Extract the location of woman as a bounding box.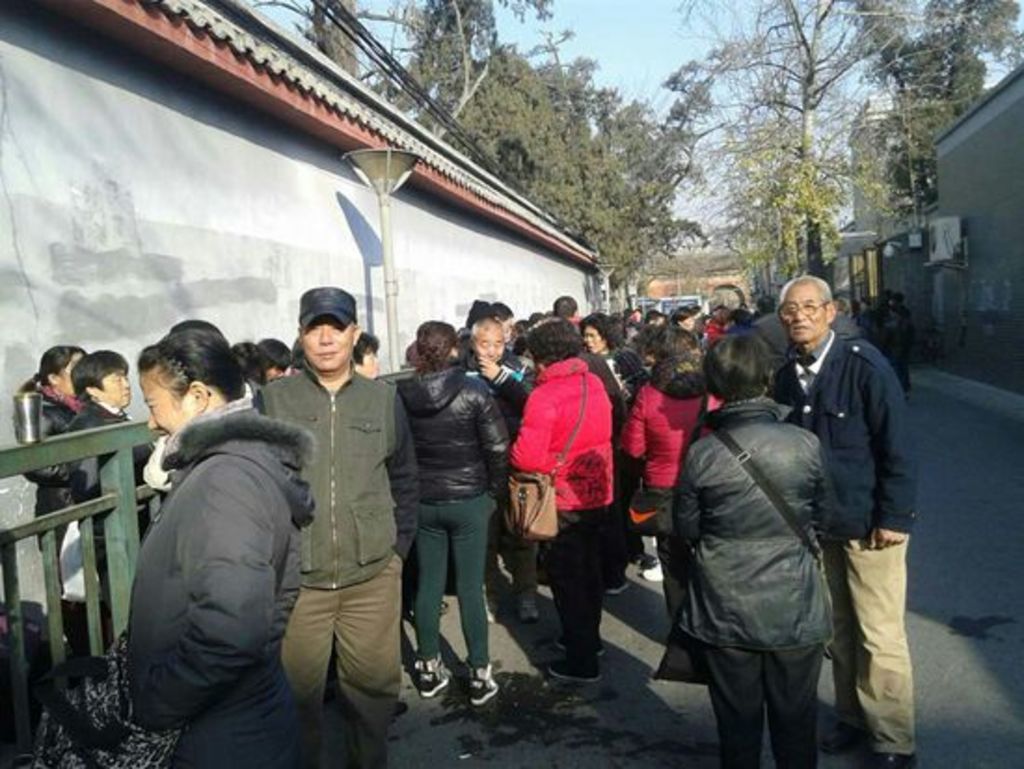
select_region(614, 330, 722, 626).
